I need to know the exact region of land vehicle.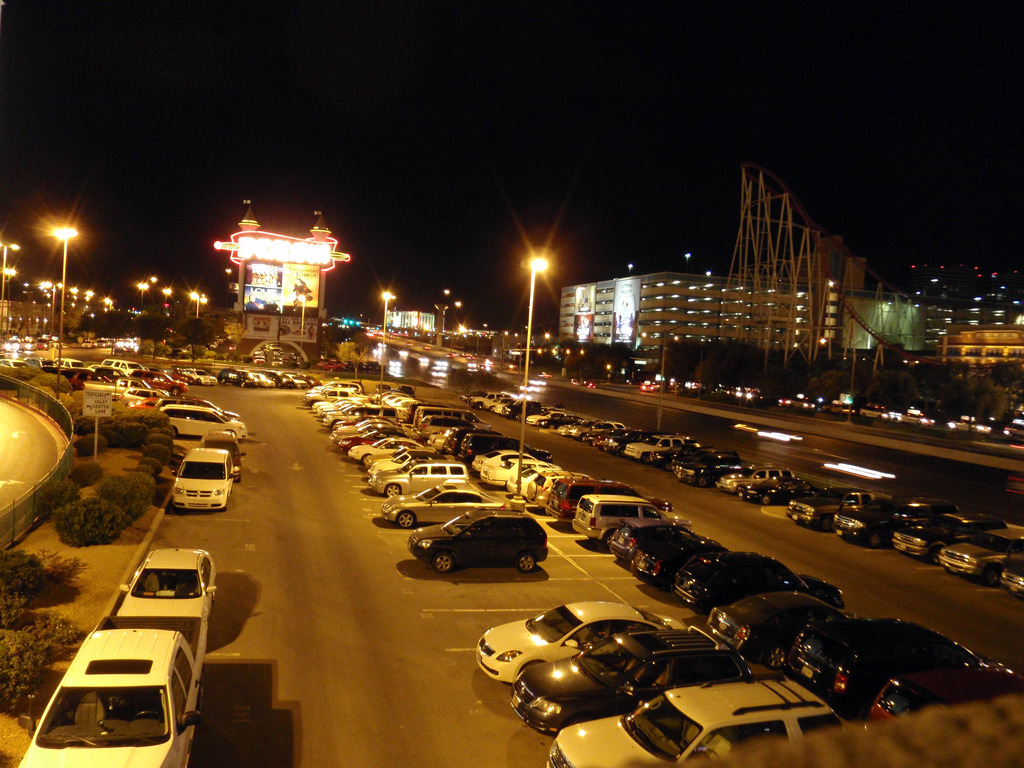
Region: 652/444/683/468.
